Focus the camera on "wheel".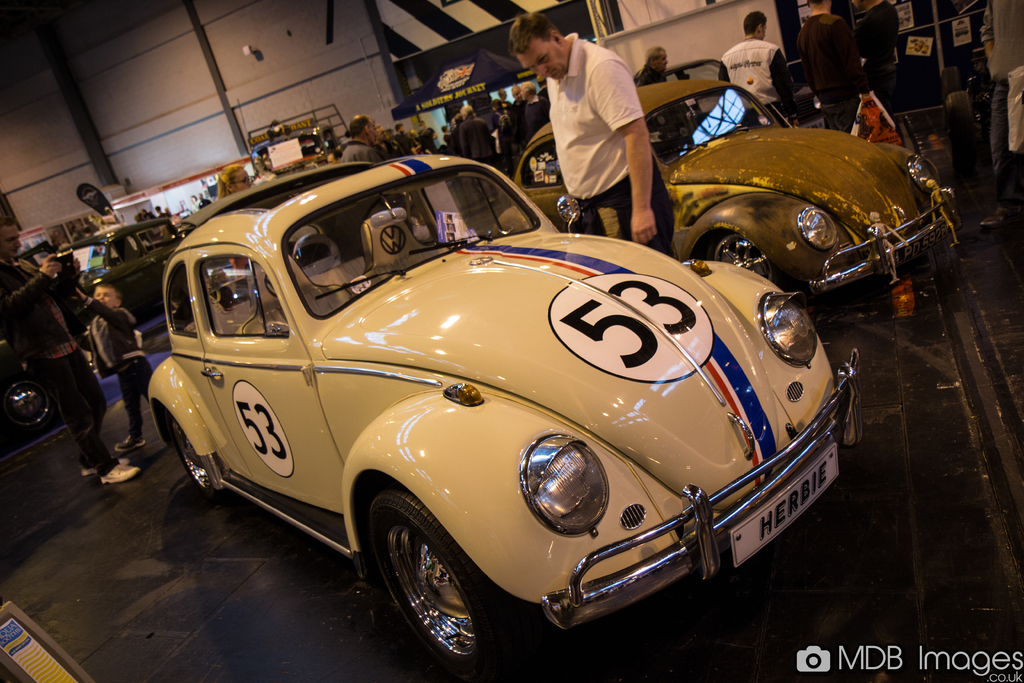
Focus region: region(378, 521, 478, 667).
